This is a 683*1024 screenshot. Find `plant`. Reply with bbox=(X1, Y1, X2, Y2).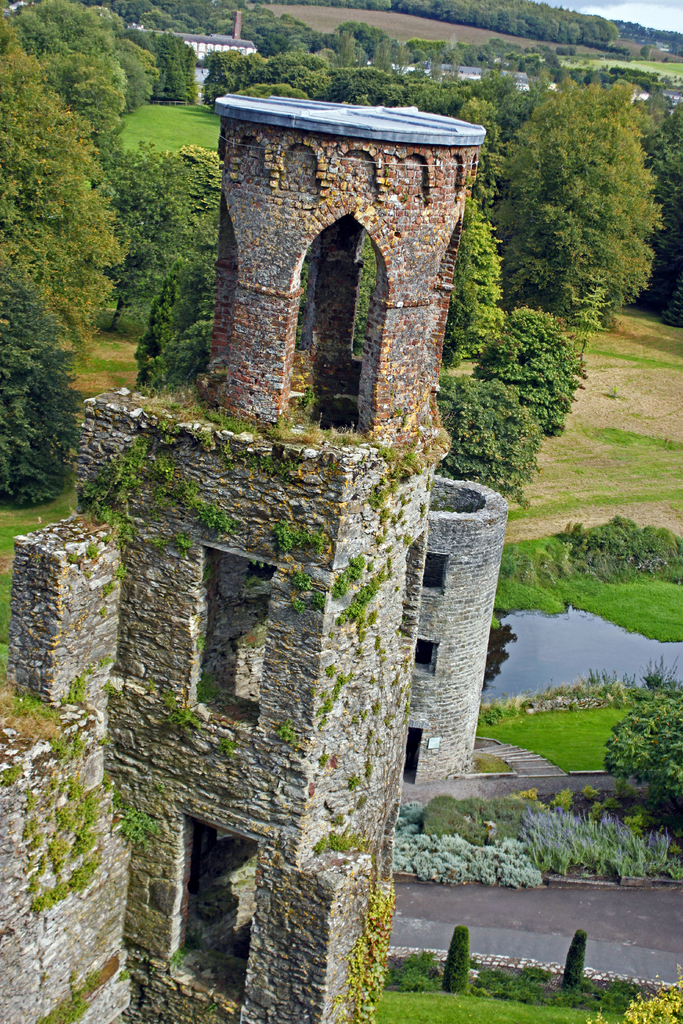
bbox=(115, 964, 136, 984).
